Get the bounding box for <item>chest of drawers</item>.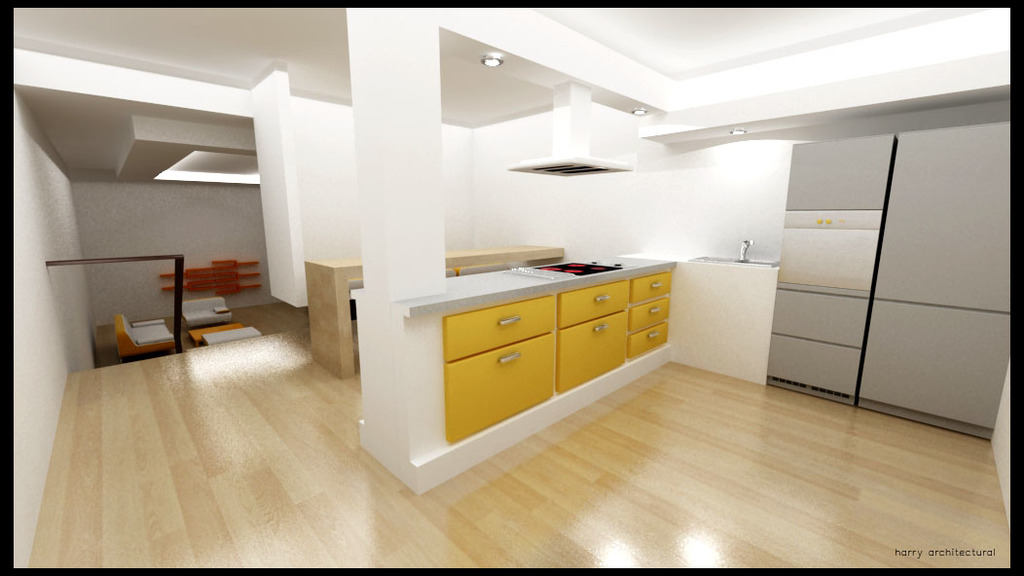
<region>440, 270, 675, 445</region>.
